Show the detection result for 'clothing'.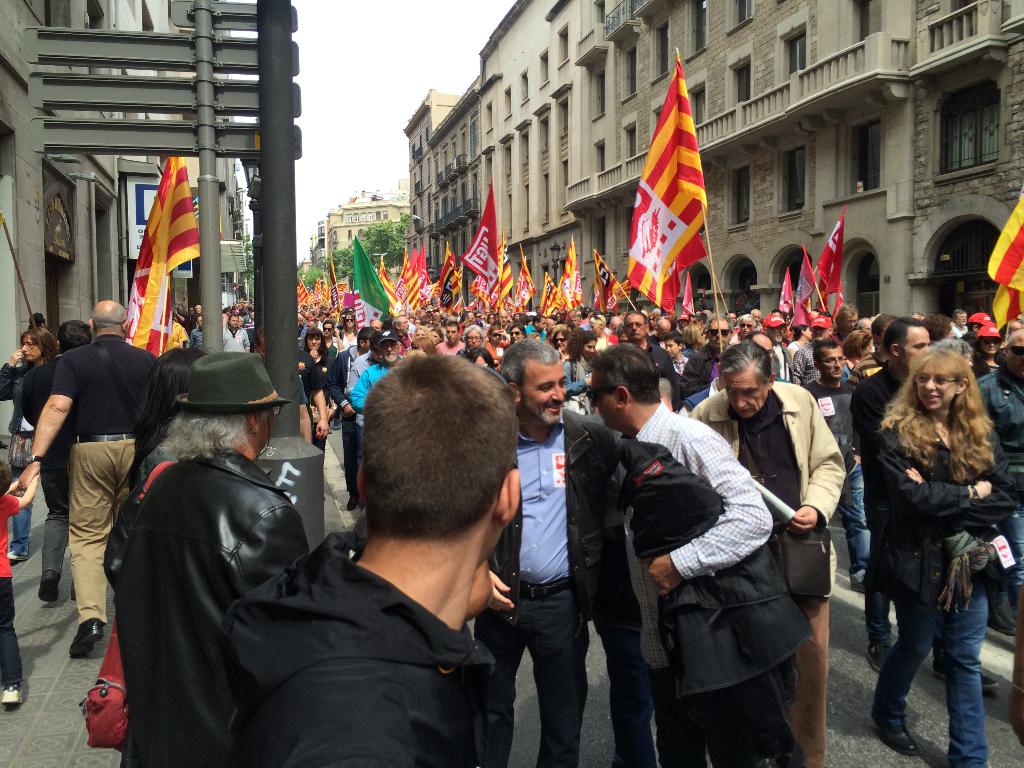
[68,430,136,625].
